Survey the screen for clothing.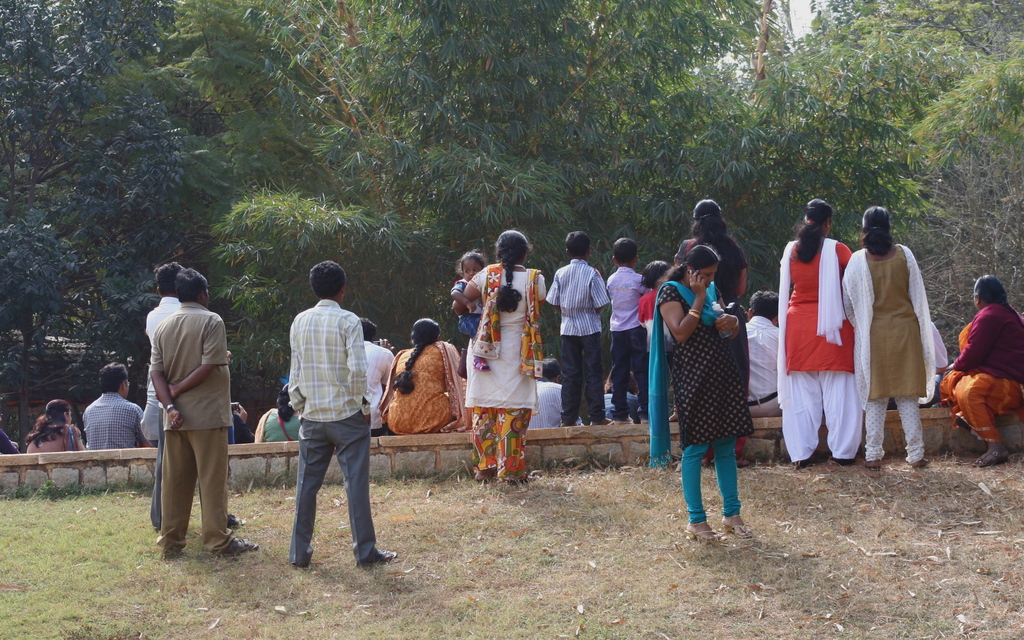
Survey found: bbox=[543, 255, 610, 339].
